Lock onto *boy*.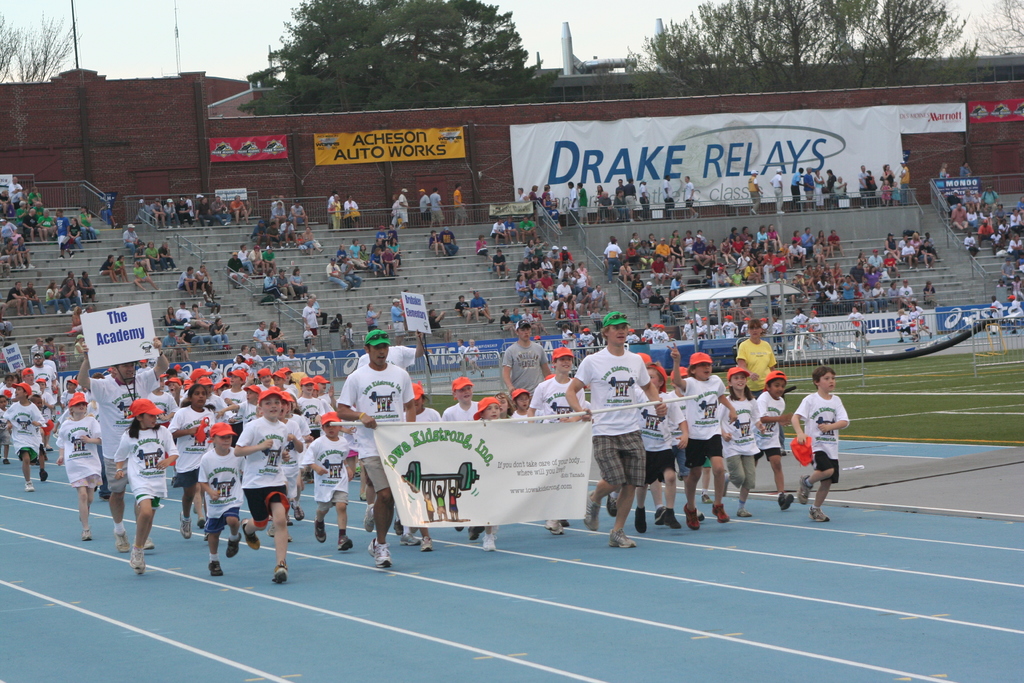
Locked: (left=722, top=315, right=738, bottom=336).
